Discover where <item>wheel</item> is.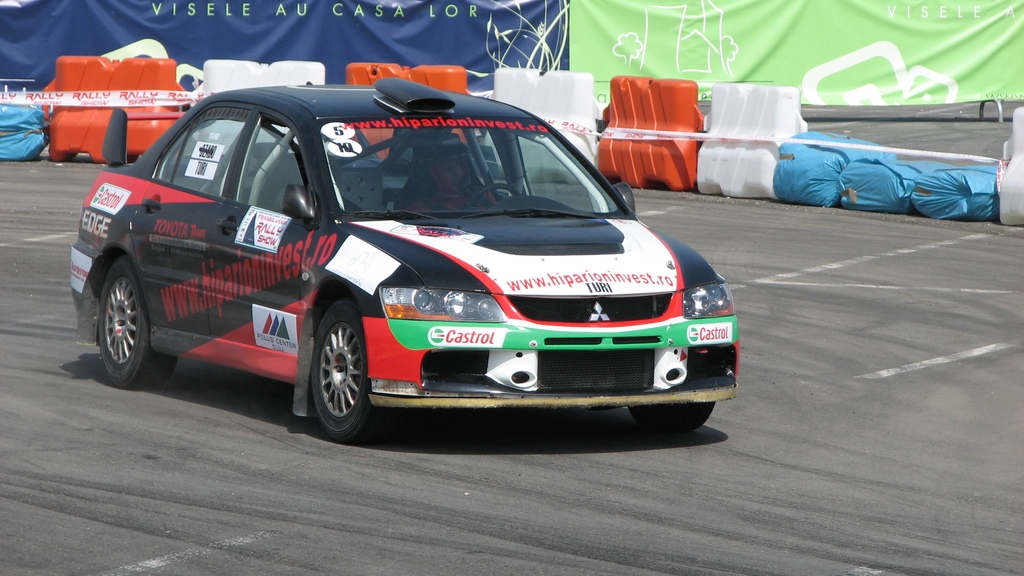
Discovered at bbox(94, 257, 178, 386).
